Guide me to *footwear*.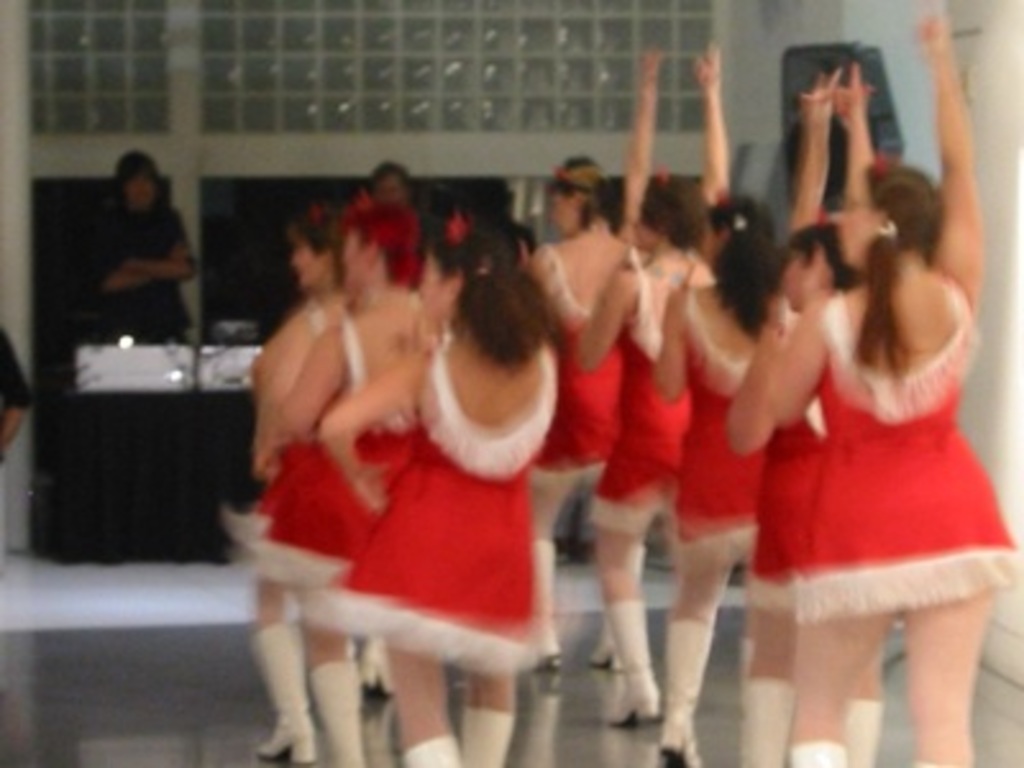
Guidance: [left=243, top=622, right=307, bottom=765].
